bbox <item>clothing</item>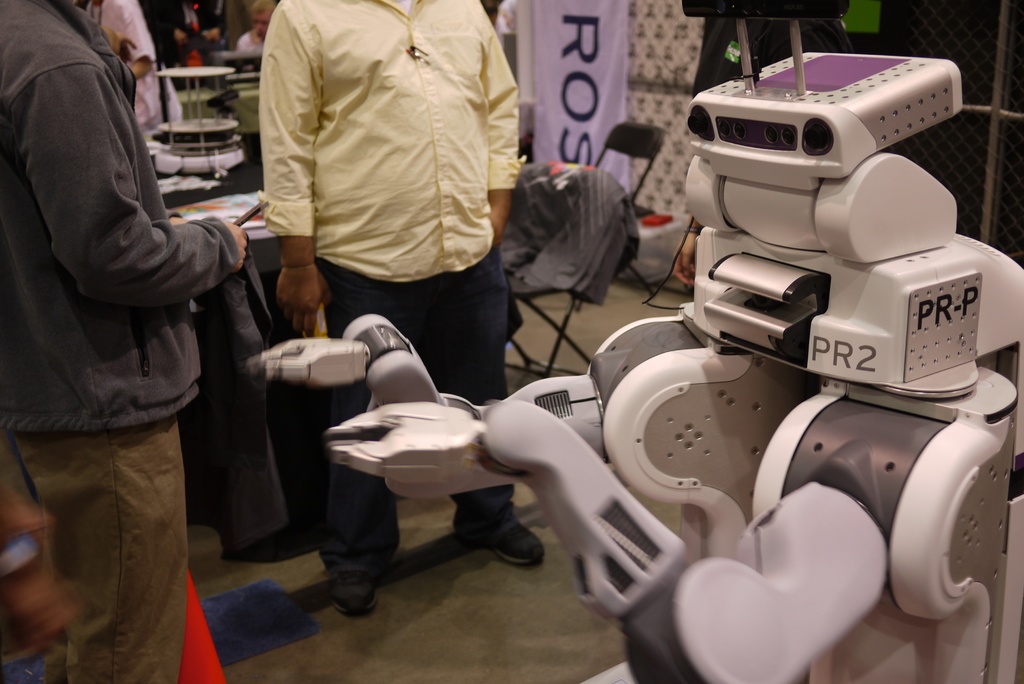
(x1=481, y1=156, x2=638, y2=282)
